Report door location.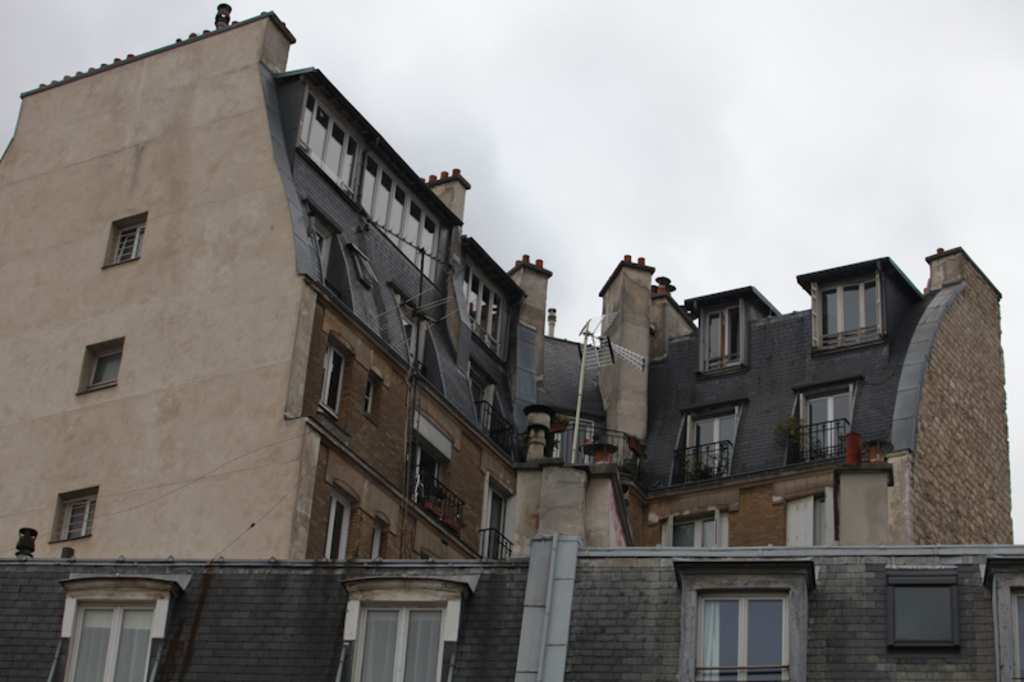
Report: bbox=[800, 386, 860, 461].
